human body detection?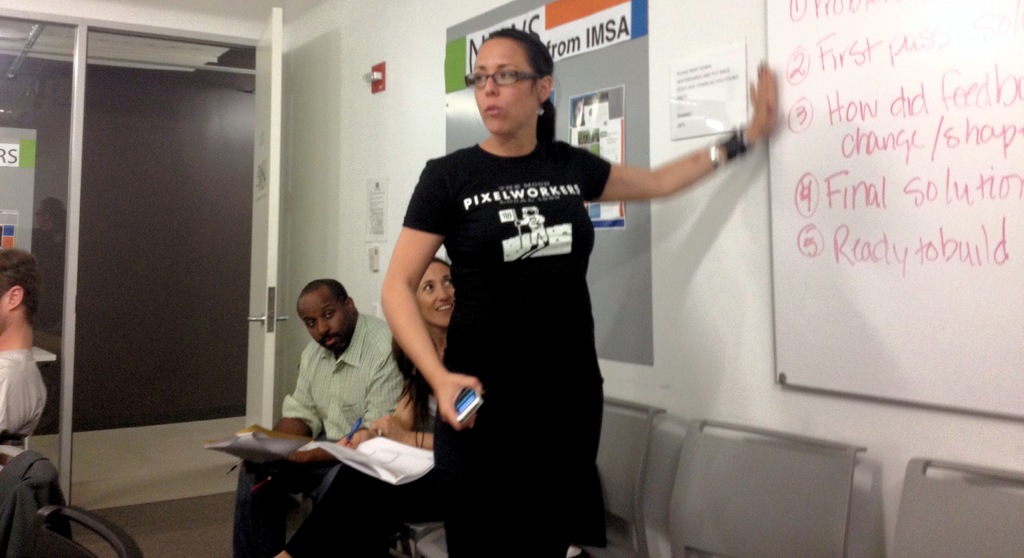
locate(231, 316, 408, 557)
